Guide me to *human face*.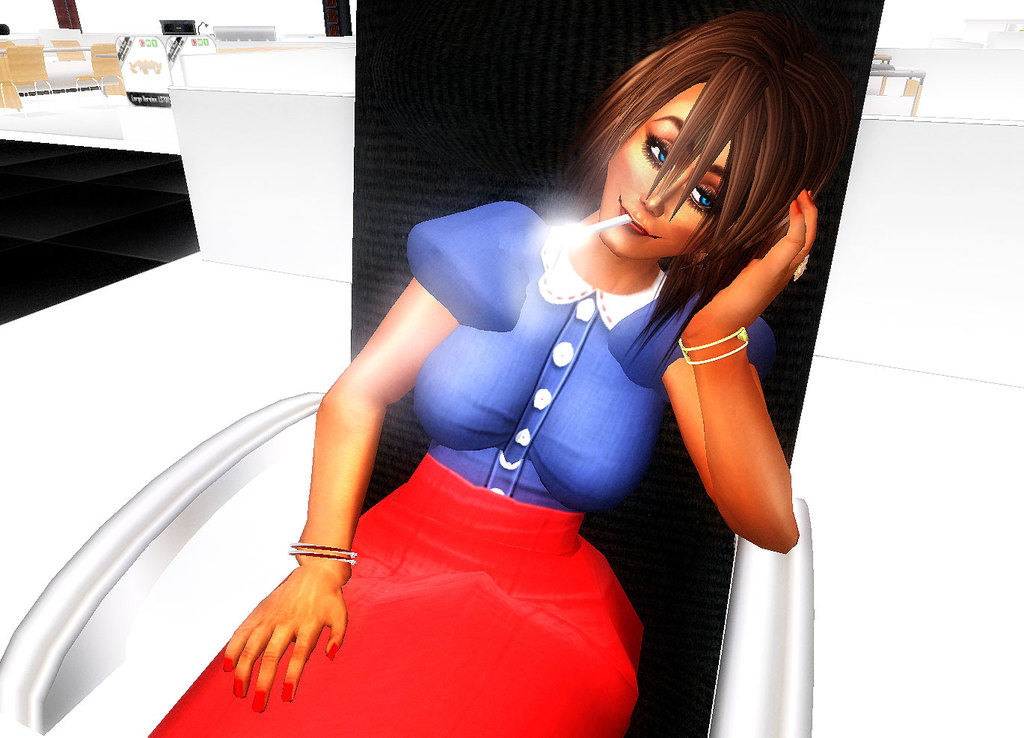
Guidance: x1=592, y1=79, x2=749, y2=264.
